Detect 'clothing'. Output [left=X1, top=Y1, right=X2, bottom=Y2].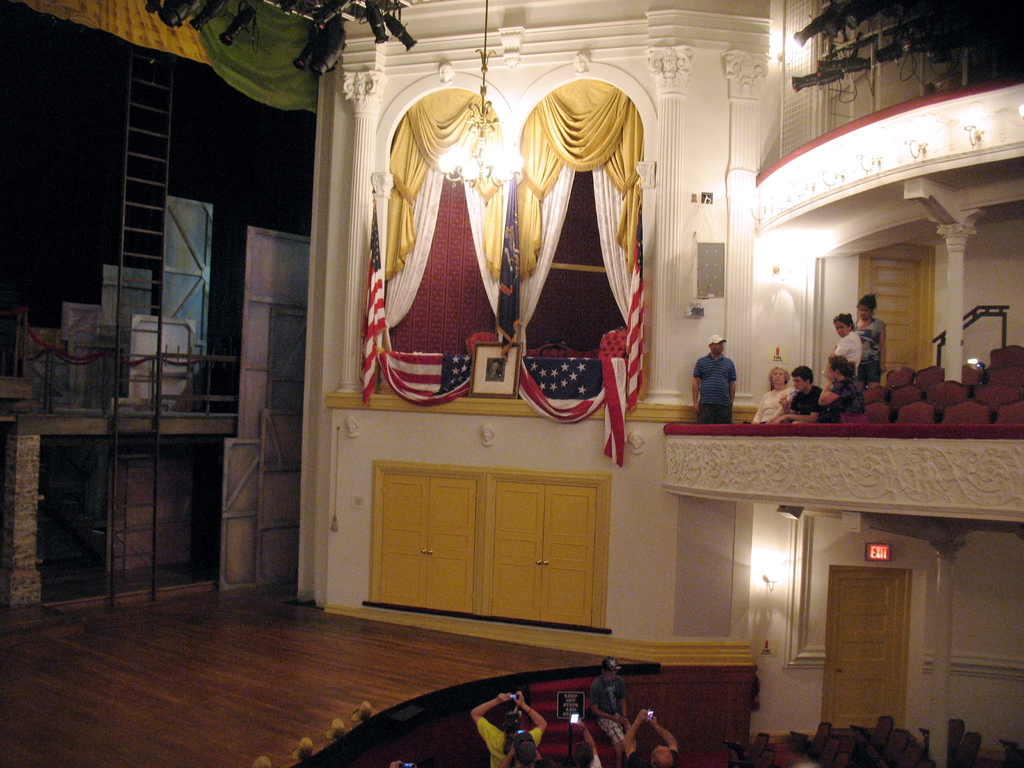
[left=596, top=755, right=600, bottom=767].
